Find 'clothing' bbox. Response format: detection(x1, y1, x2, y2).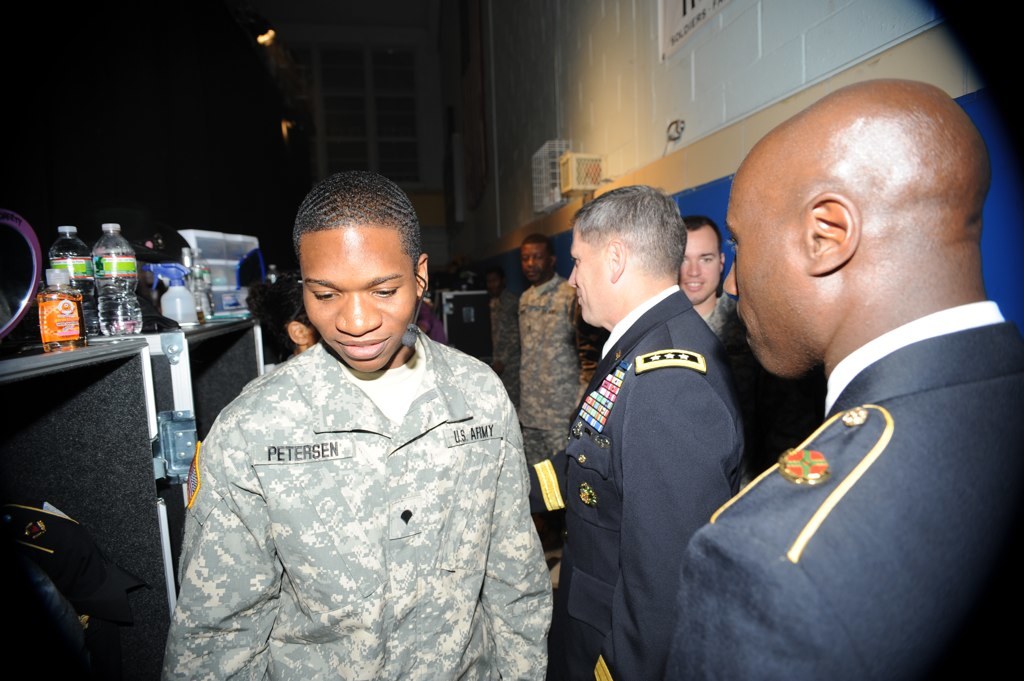
detection(569, 287, 745, 680).
